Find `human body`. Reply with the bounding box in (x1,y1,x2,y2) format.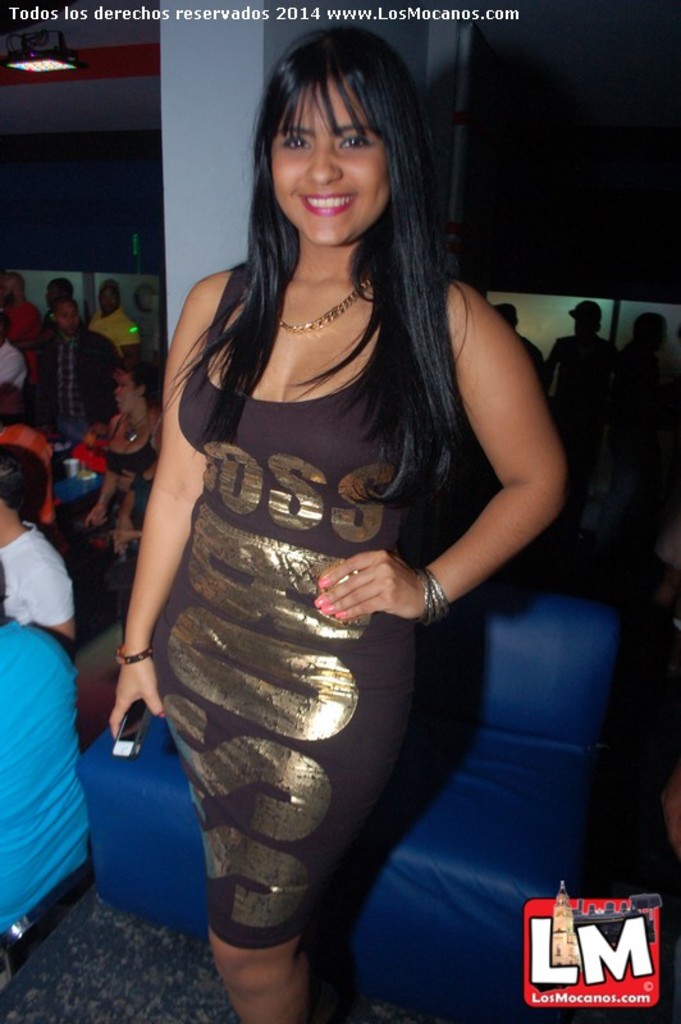
(97,285,136,351).
